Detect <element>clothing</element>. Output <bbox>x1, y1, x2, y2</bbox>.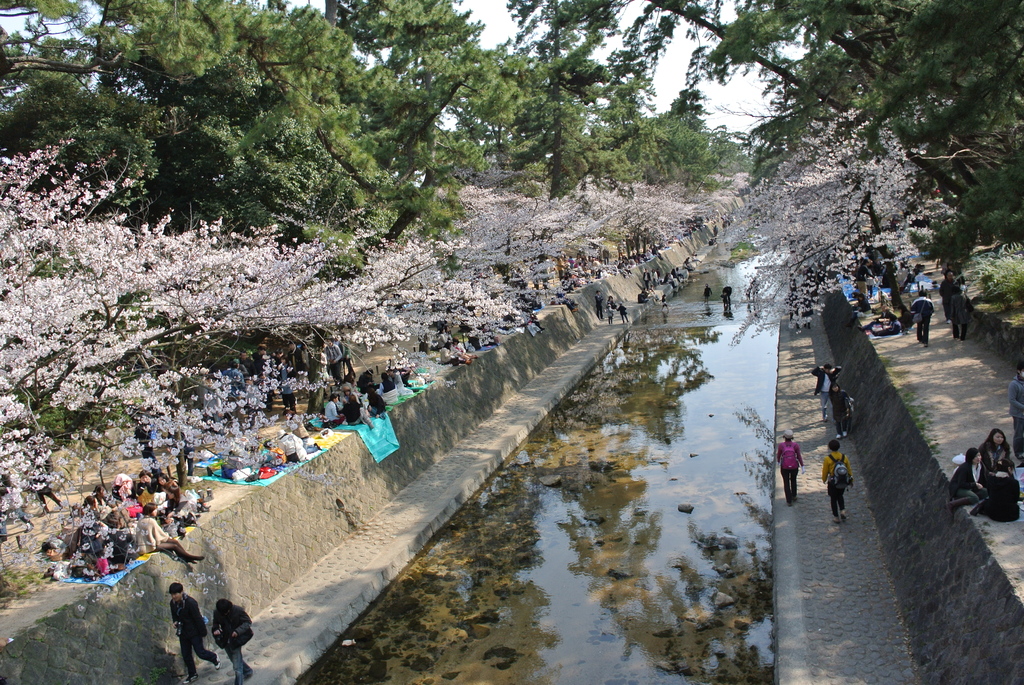
<bbox>914, 294, 929, 336</bbox>.
